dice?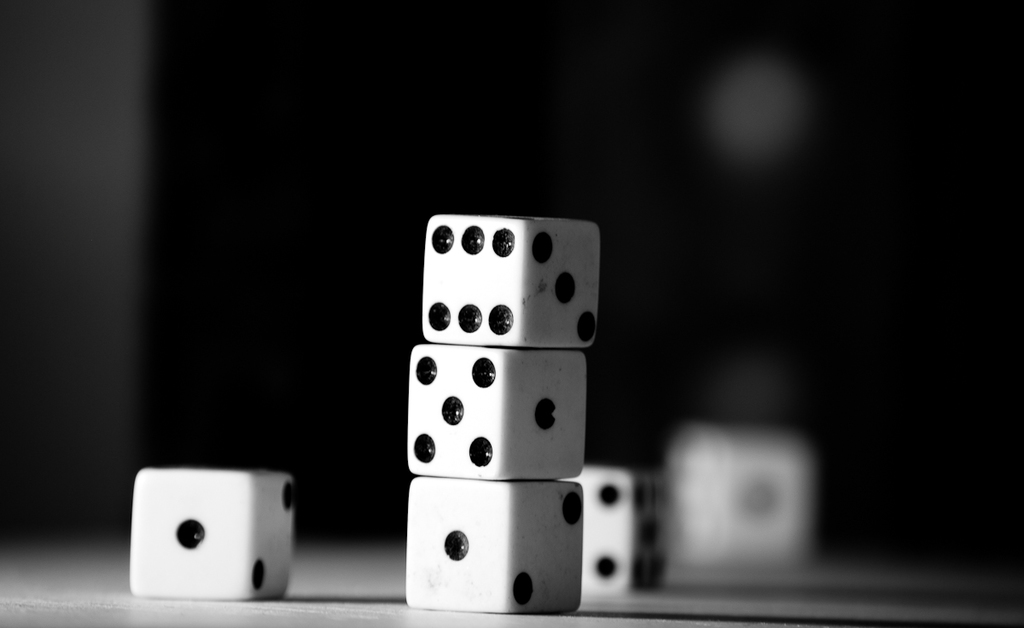
pyautogui.locateOnScreen(403, 343, 590, 487)
